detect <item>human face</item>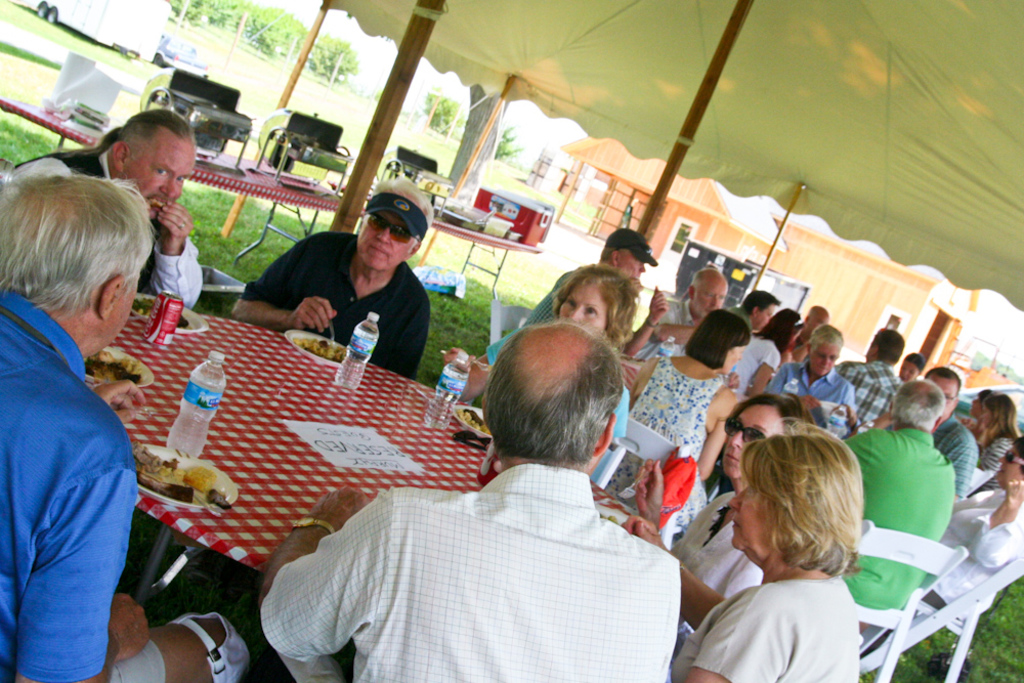
(728, 474, 776, 555)
